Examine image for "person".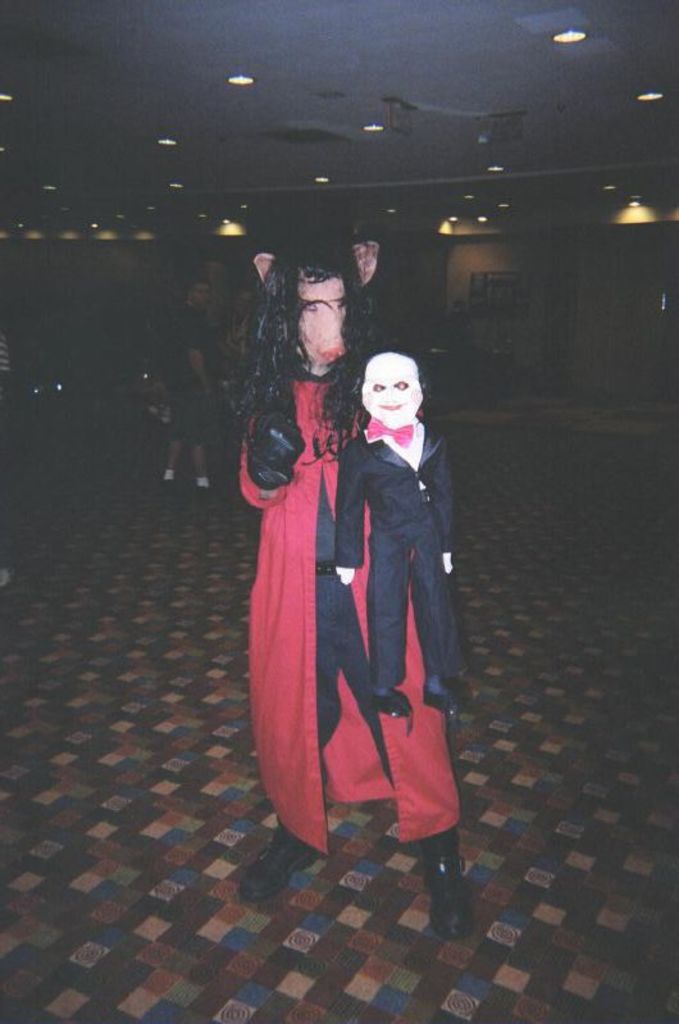
Examination result: [x1=159, y1=265, x2=218, y2=495].
